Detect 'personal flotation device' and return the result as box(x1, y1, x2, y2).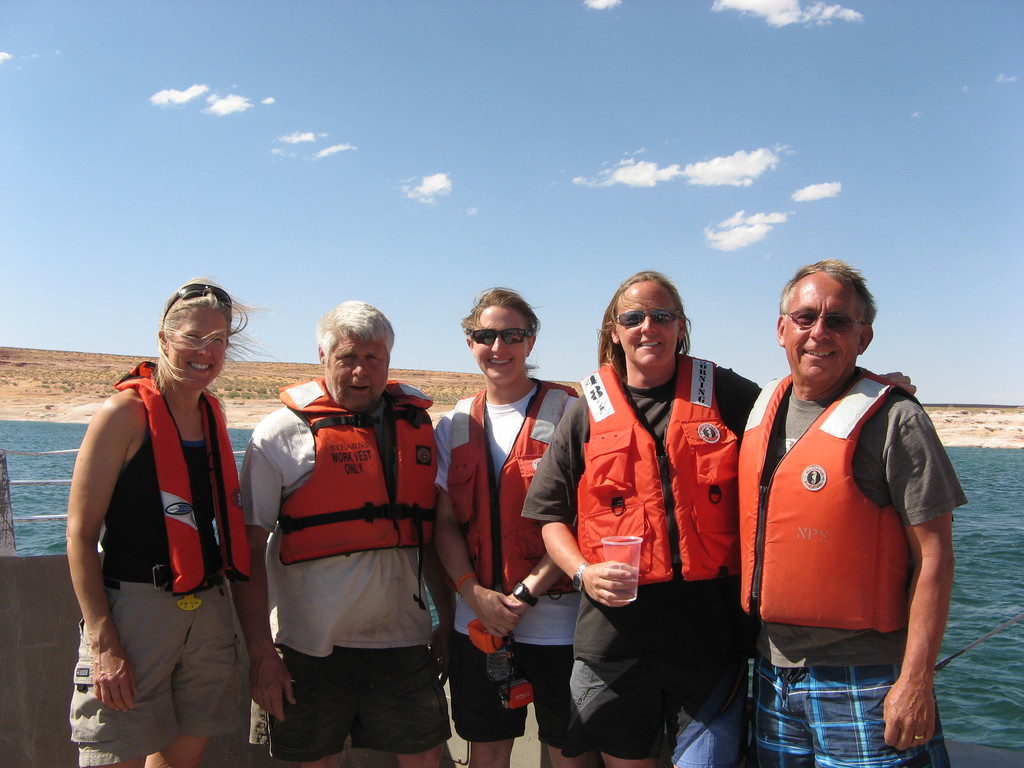
box(110, 353, 259, 614).
